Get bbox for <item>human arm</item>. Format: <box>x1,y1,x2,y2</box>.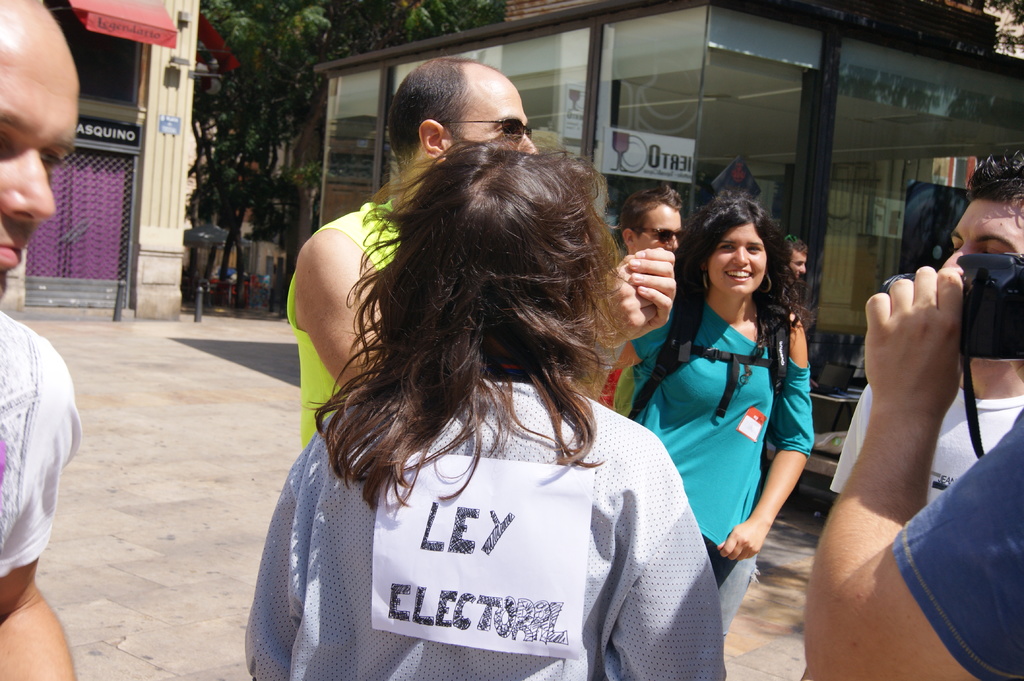
<box>0,412,80,680</box>.
